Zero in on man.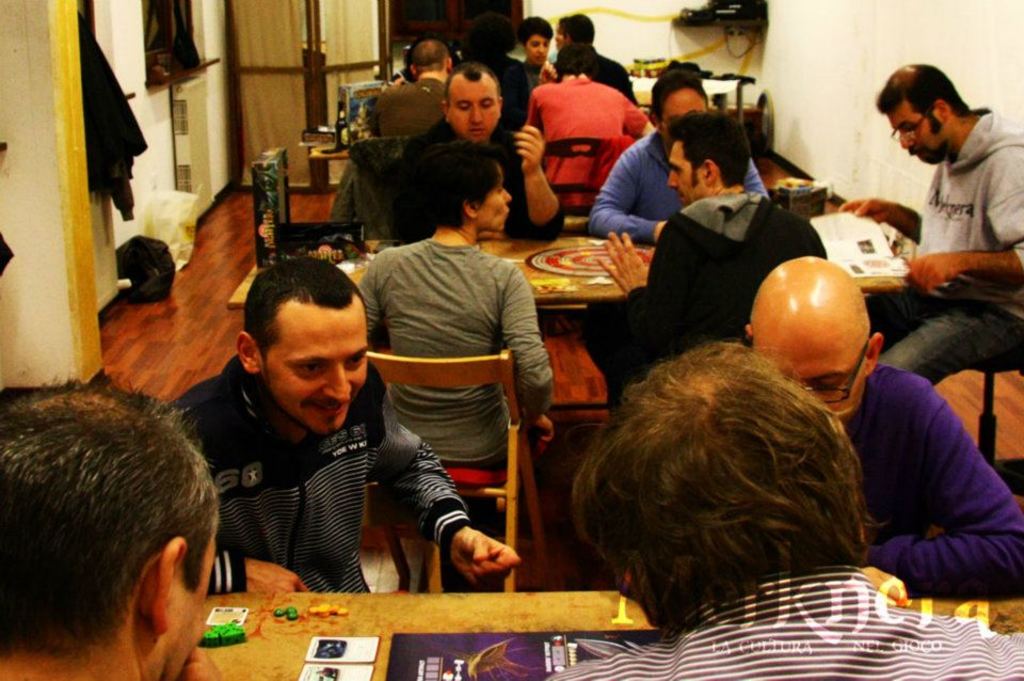
Zeroed in: [370, 37, 454, 136].
